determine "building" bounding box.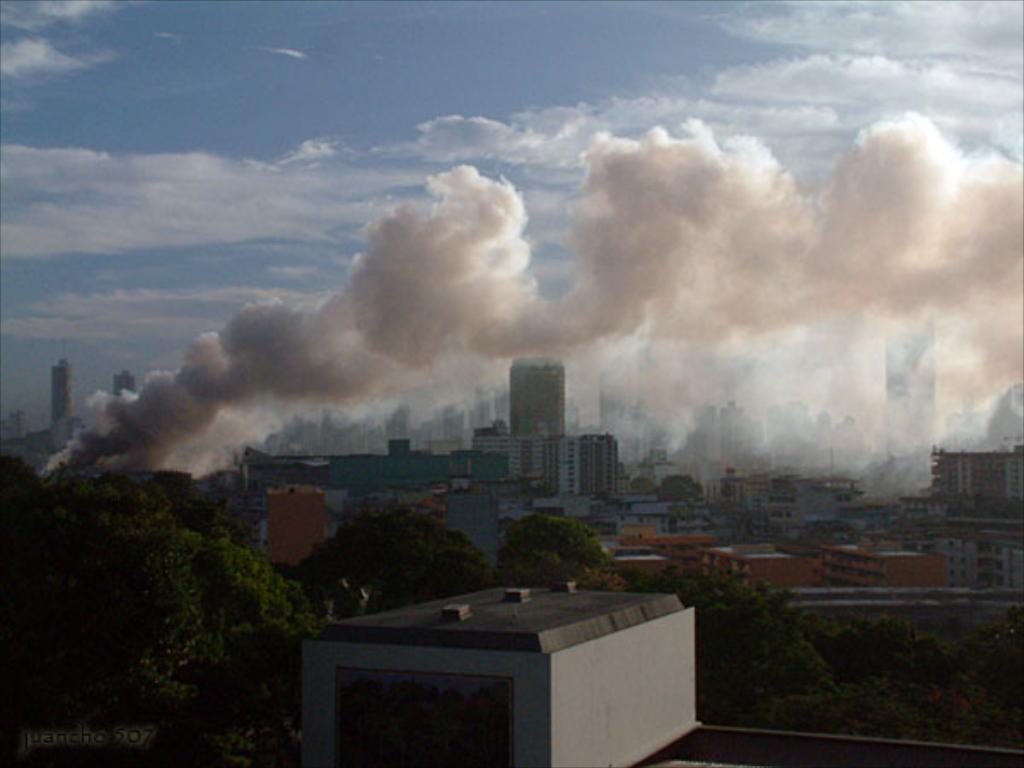
Determined: 707,544,821,589.
